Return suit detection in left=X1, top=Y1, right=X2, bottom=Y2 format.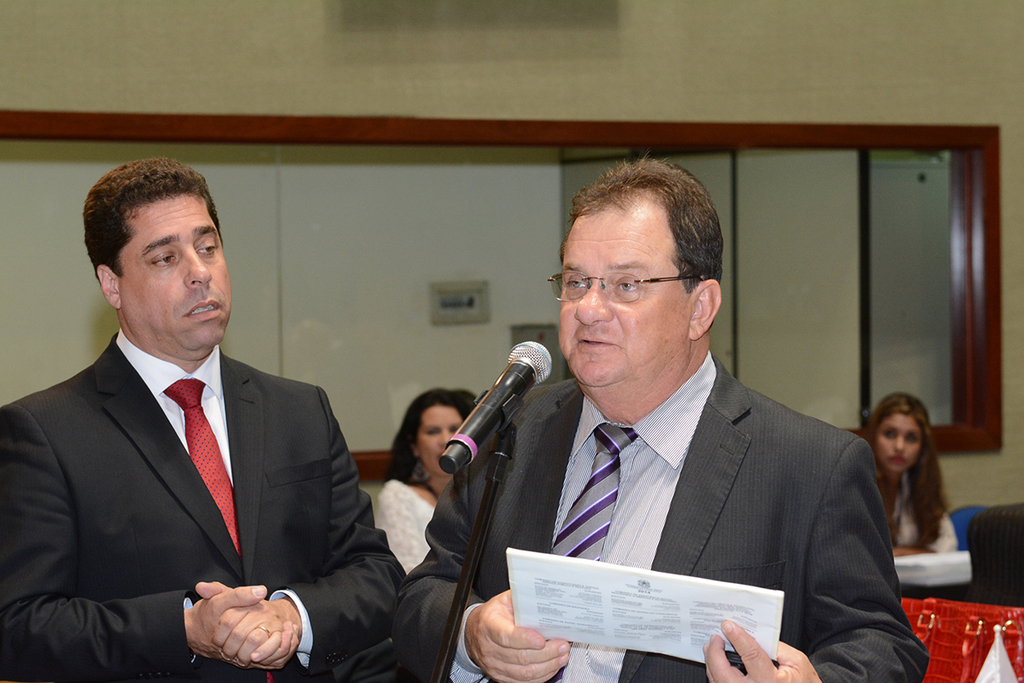
left=0, top=330, right=399, bottom=682.
